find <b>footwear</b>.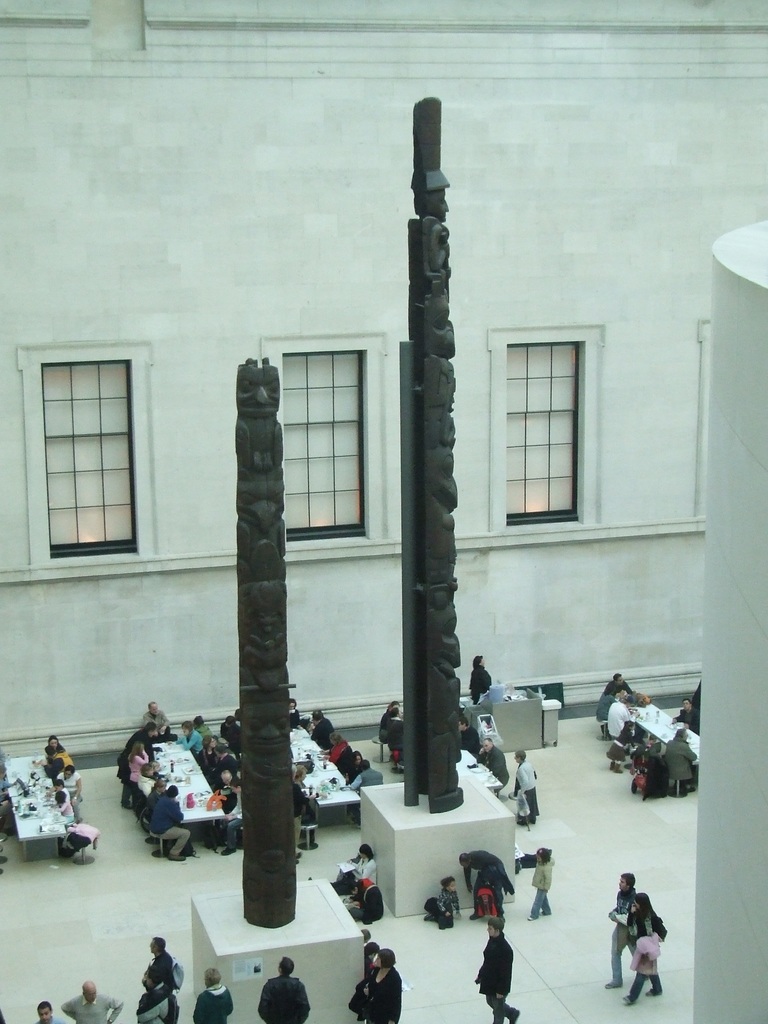
[left=606, top=981, right=629, bottom=991].
